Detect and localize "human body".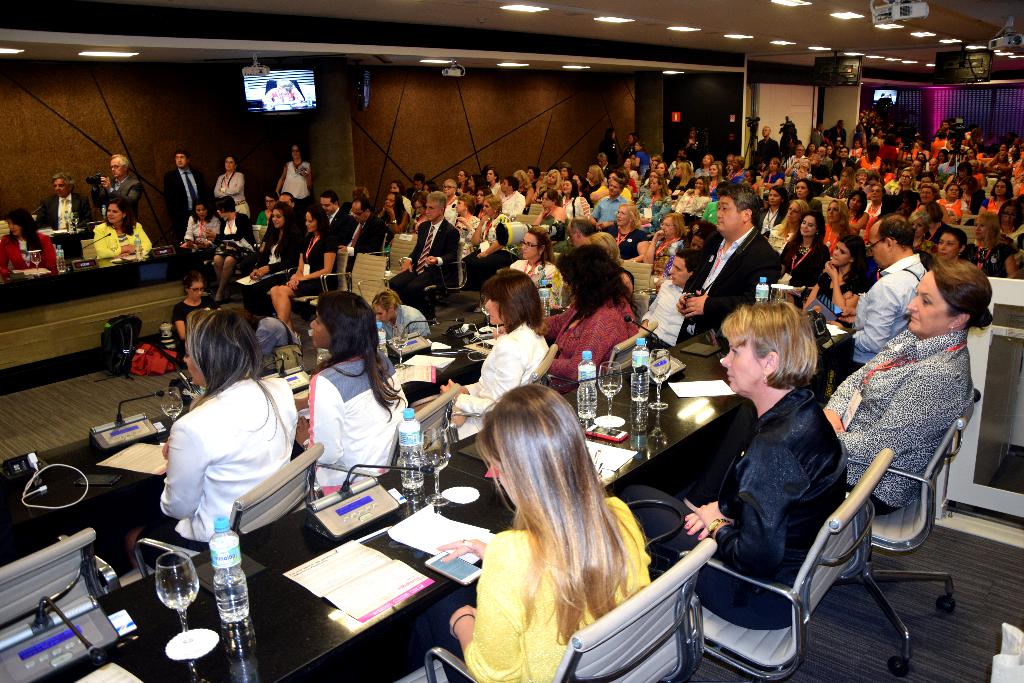
Localized at BBox(635, 397, 847, 638).
